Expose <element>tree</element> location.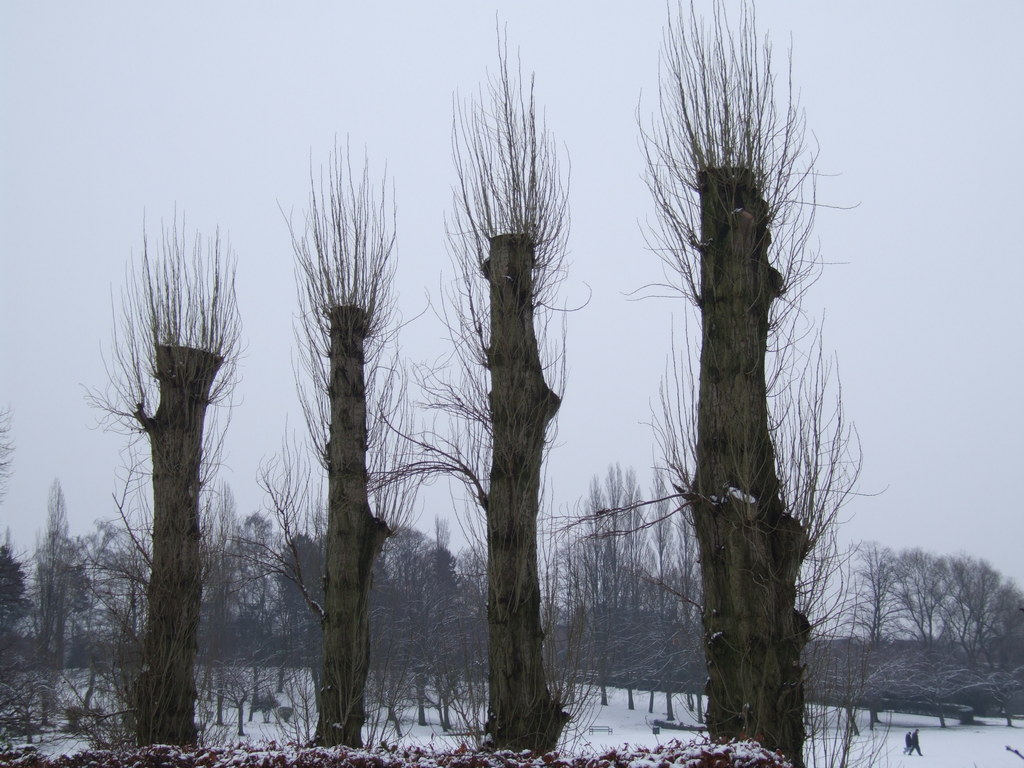
Exposed at 618:0:878:767.
